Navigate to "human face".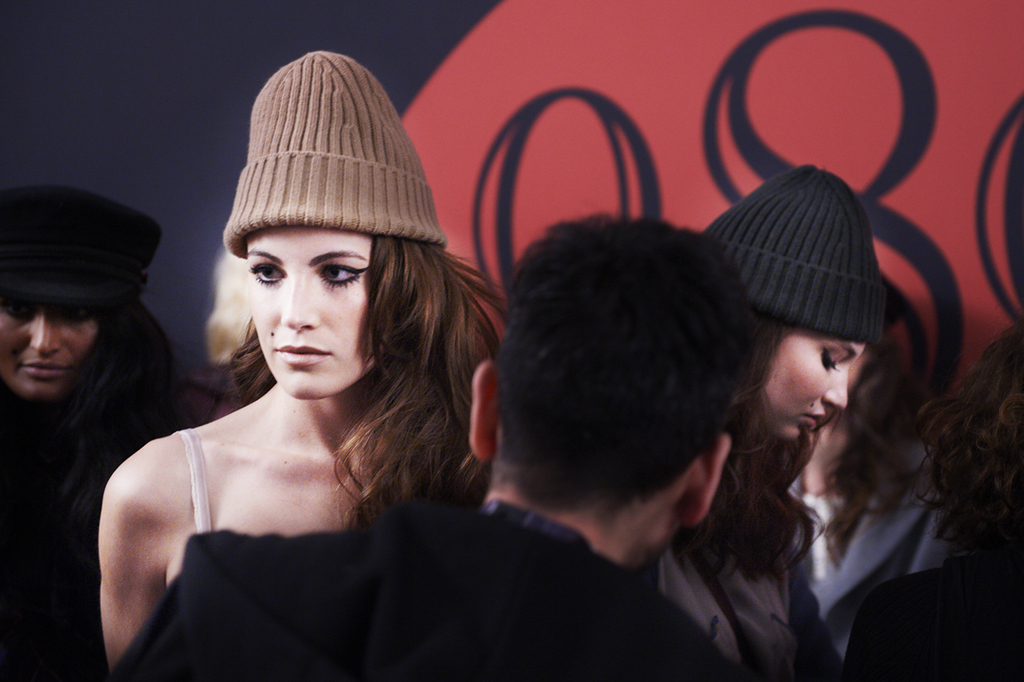
Navigation target: bbox=(0, 297, 101, 398).
